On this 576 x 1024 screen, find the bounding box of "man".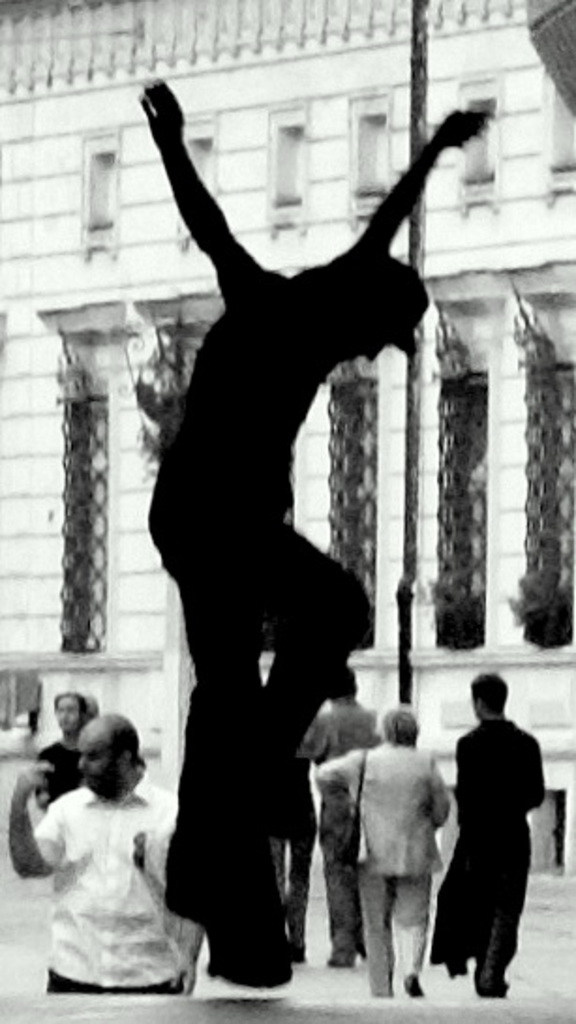
Bounding box: <region>139, 73, 497, 893</region>.
